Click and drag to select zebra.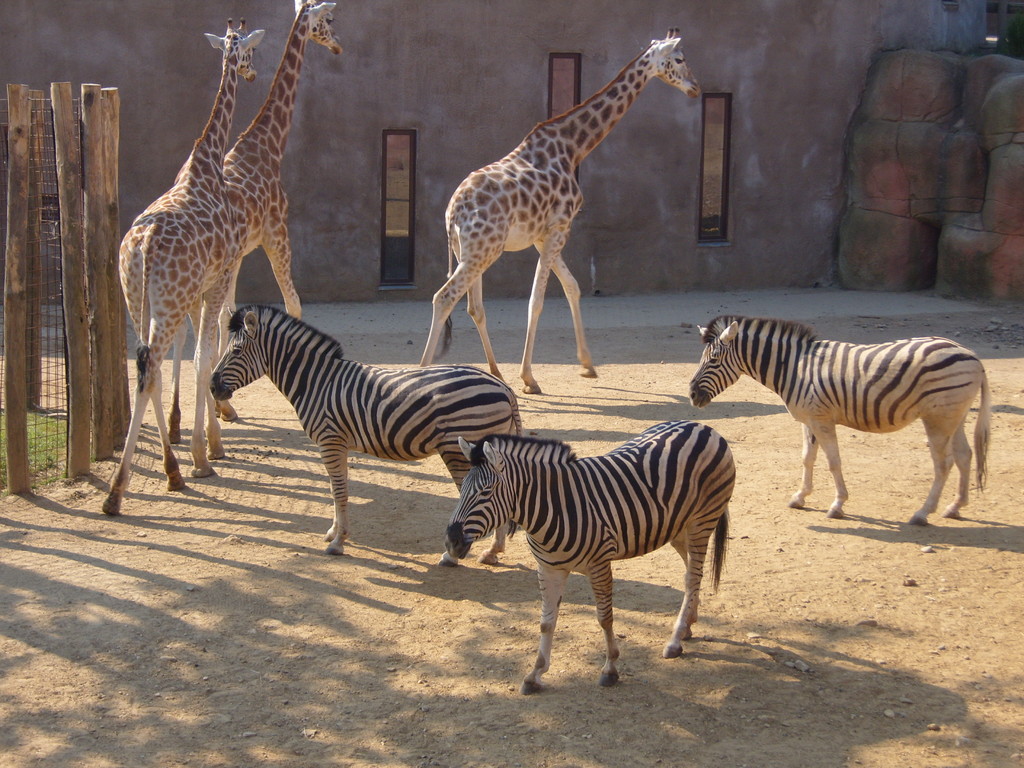
Selection: 444:418:737:698.
